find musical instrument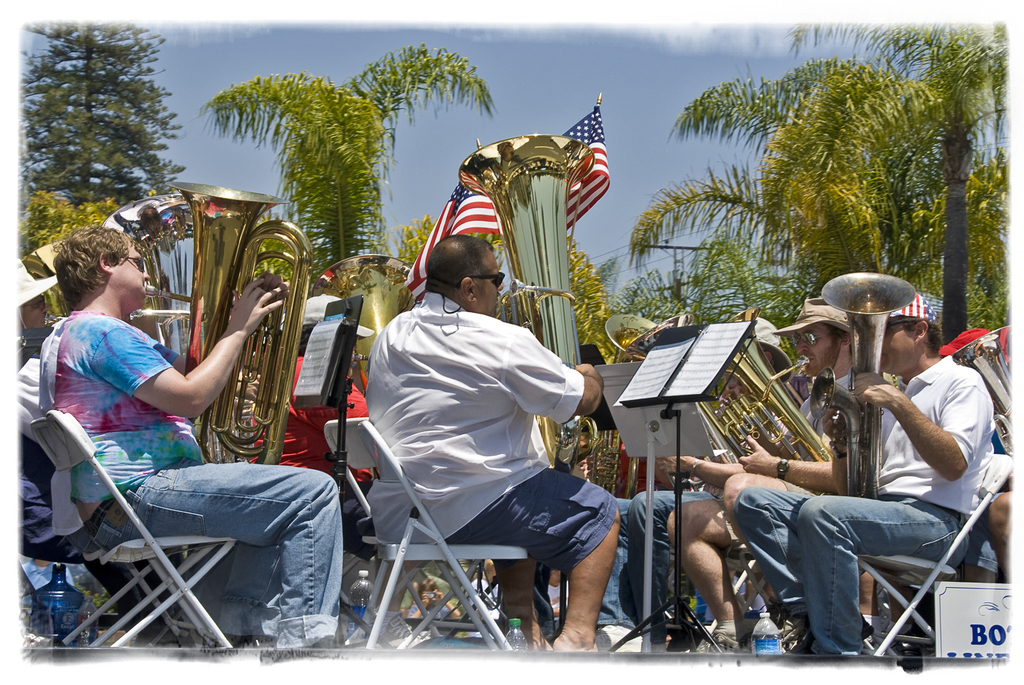
[164, 182, 315, 463]
